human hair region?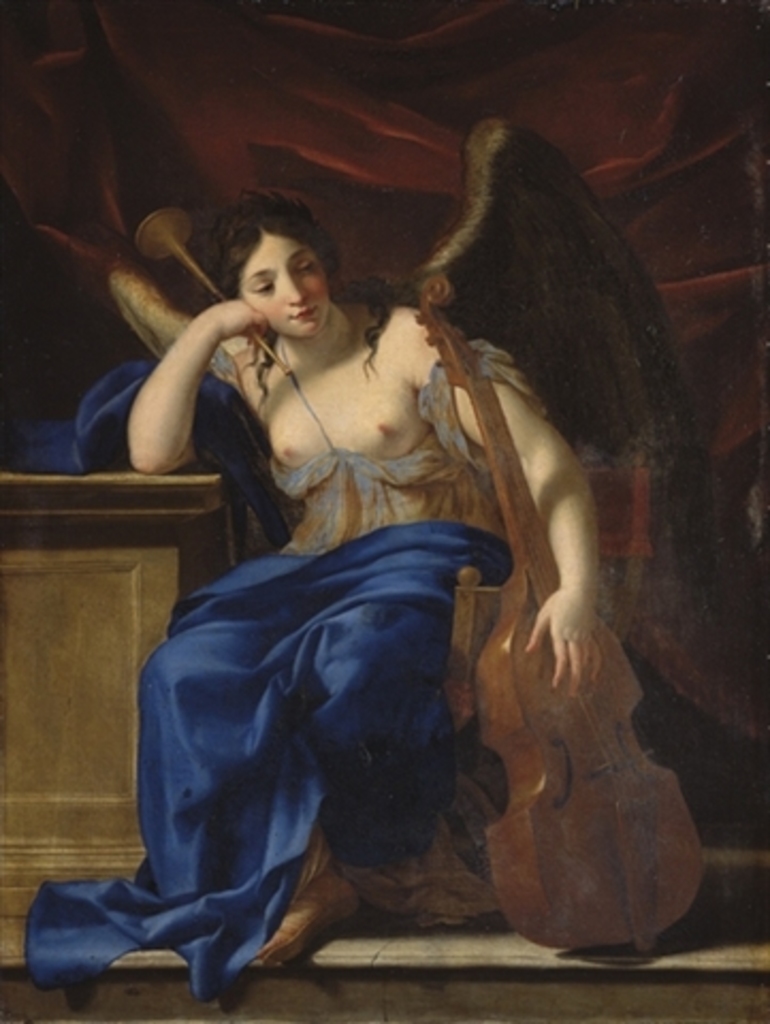
196/190/401/405
